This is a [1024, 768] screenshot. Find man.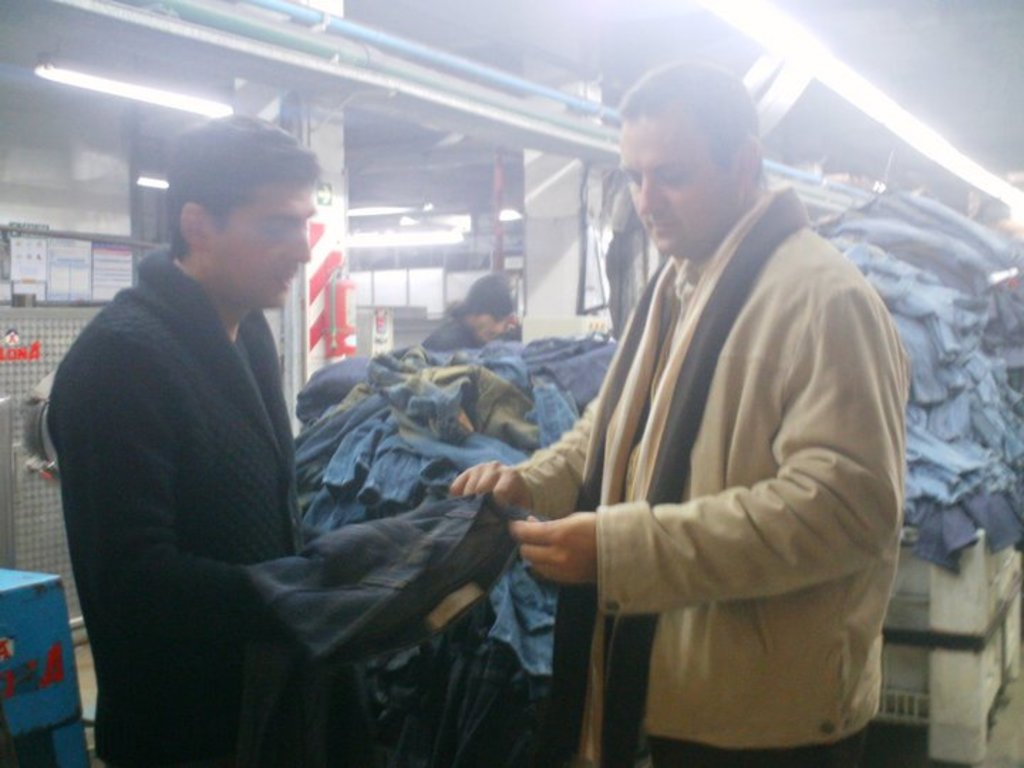
Bounding box: <bbox>417, 265, 519, 356</bbox>.
